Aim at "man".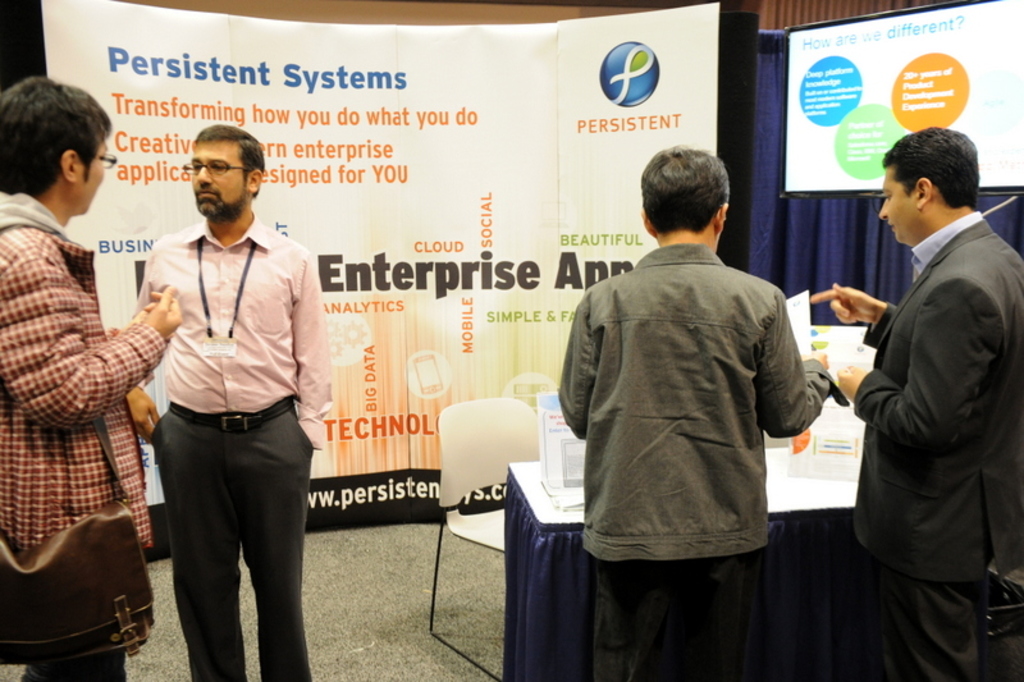
Aimed at BBox(556, 147, 850, 681).
